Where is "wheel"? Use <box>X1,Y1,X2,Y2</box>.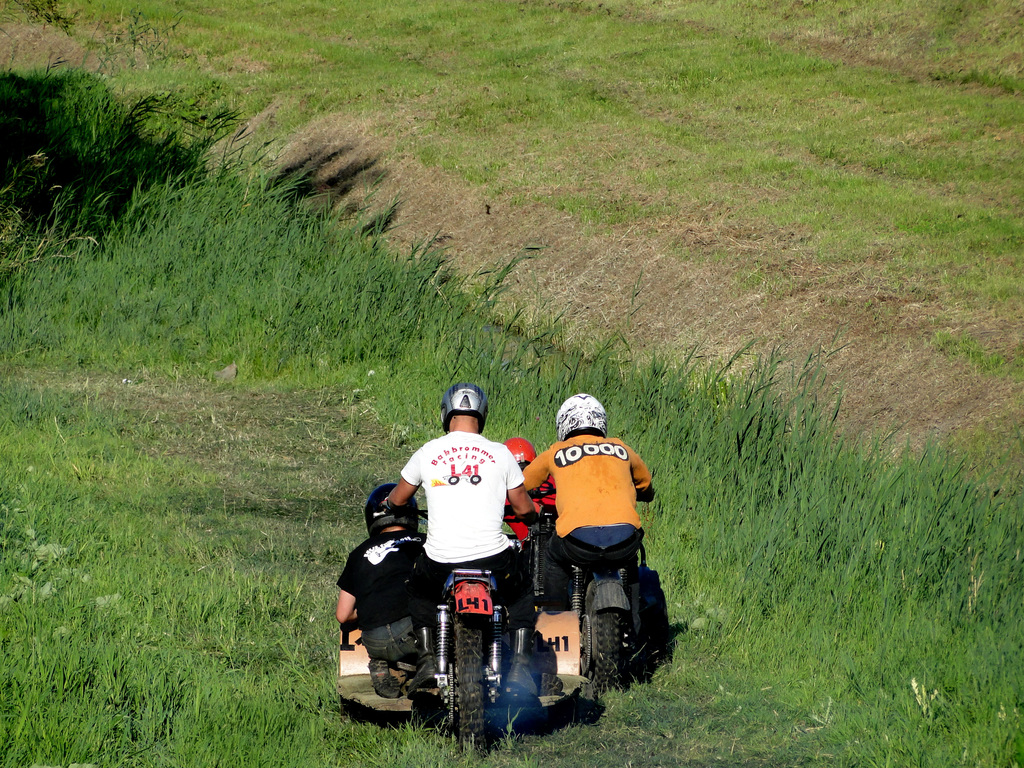
<box>583,611,627,691</box>.
